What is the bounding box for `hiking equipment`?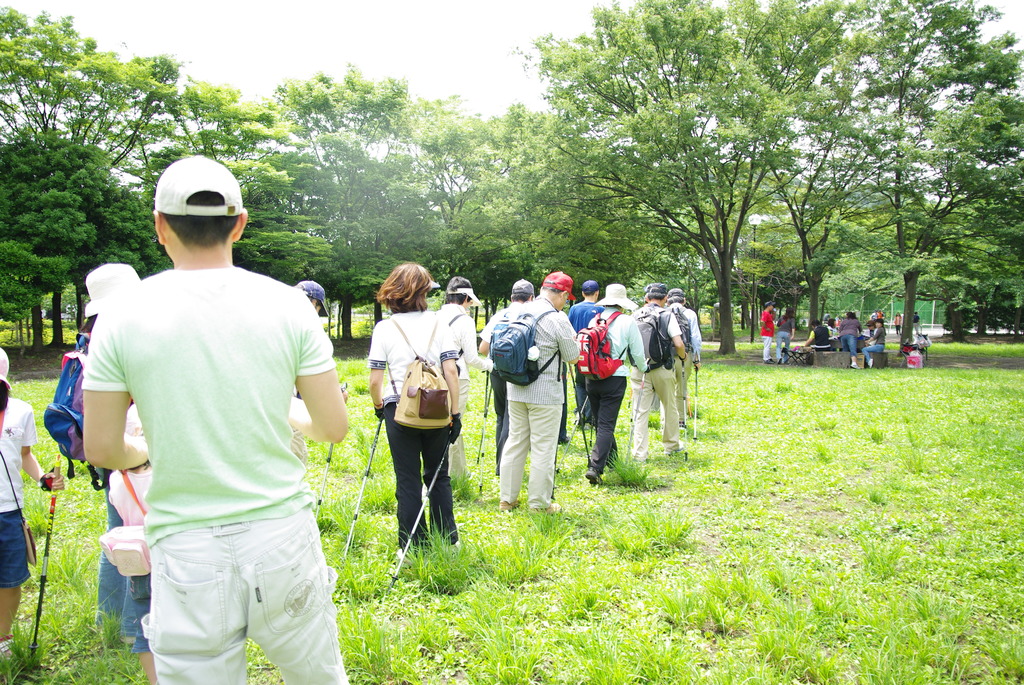
(488, 306, 562, 386).
